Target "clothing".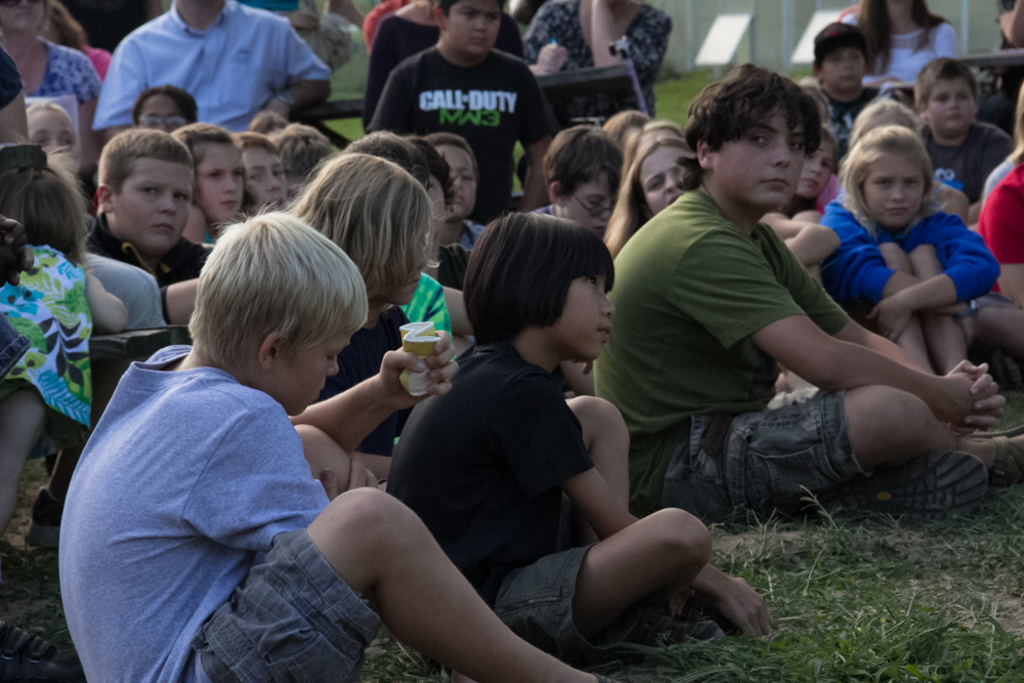
Target region: {"left": 382, "top": 334, "right": 662, "bottom": 653}.
